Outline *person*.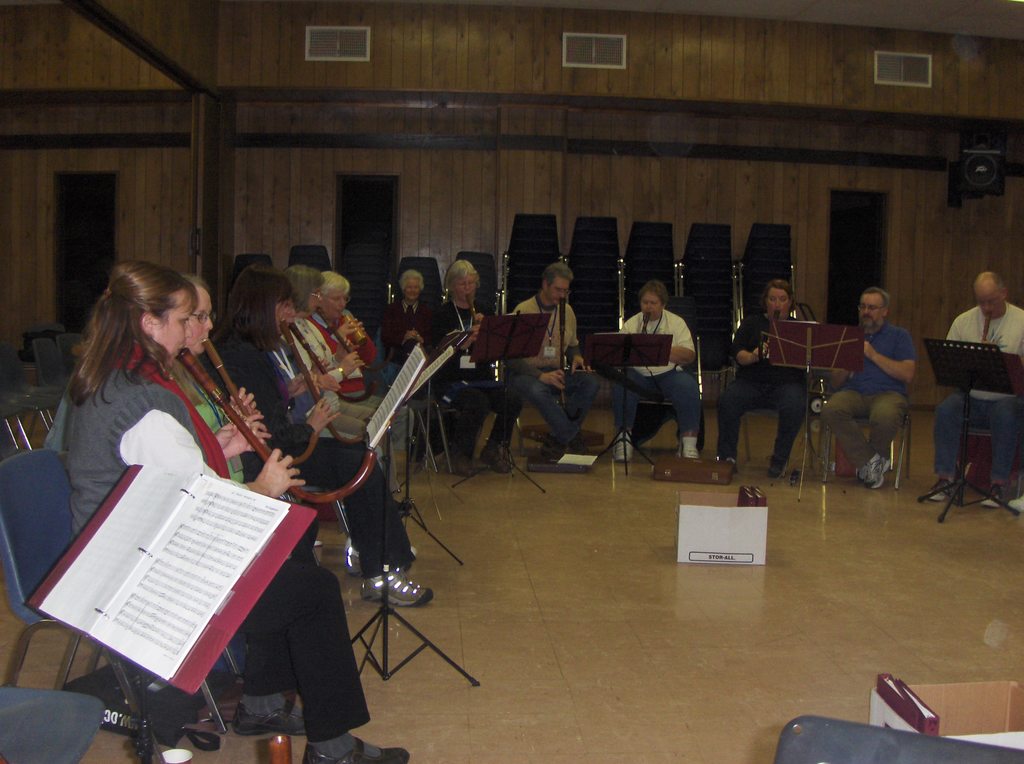
Outline: region(161, 271, 264, 487).
